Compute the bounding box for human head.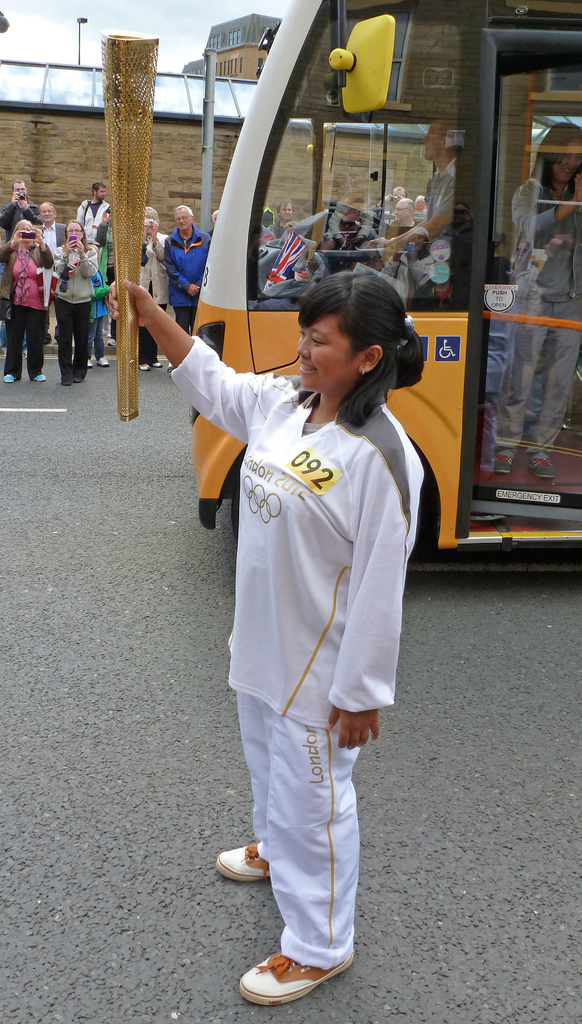
<bbox>391, 199, 414, 221</bbox>.
